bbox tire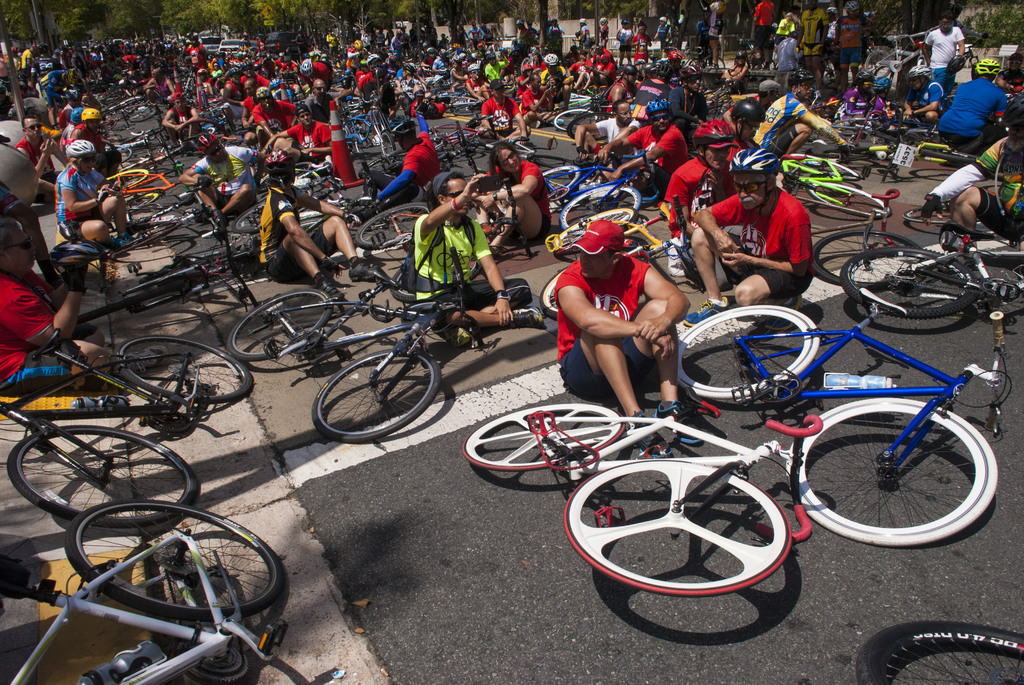
Rect(554, 108, 598, 131)
